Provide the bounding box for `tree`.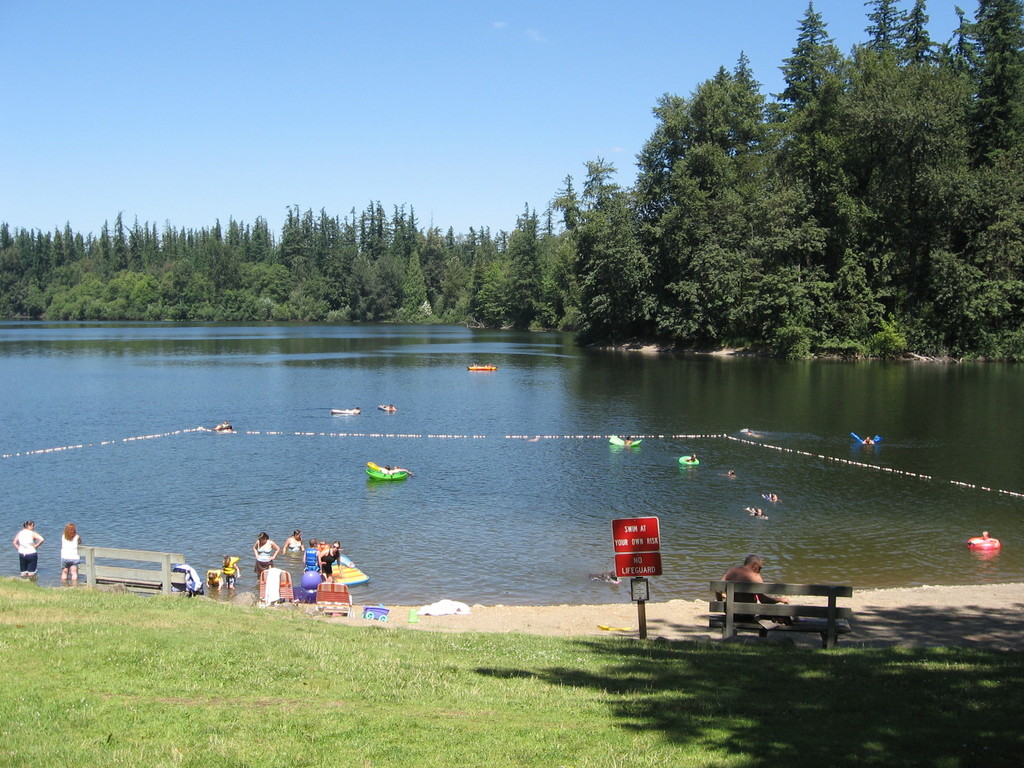
[352, 250, 397, 319].
